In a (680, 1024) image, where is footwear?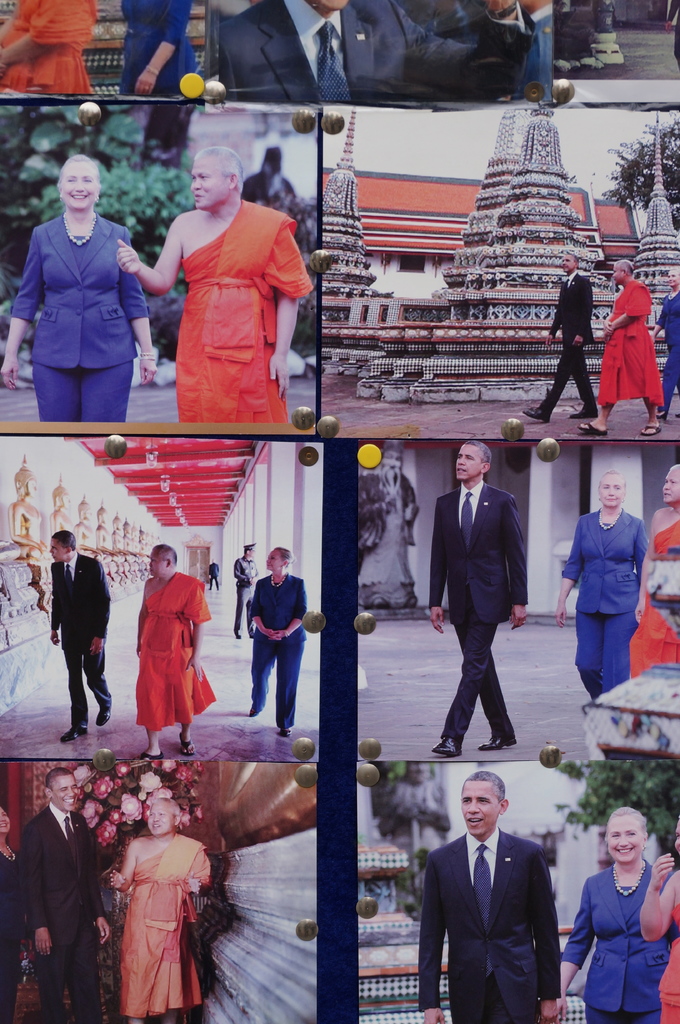
bbox=(97, 698, 116, 721).
